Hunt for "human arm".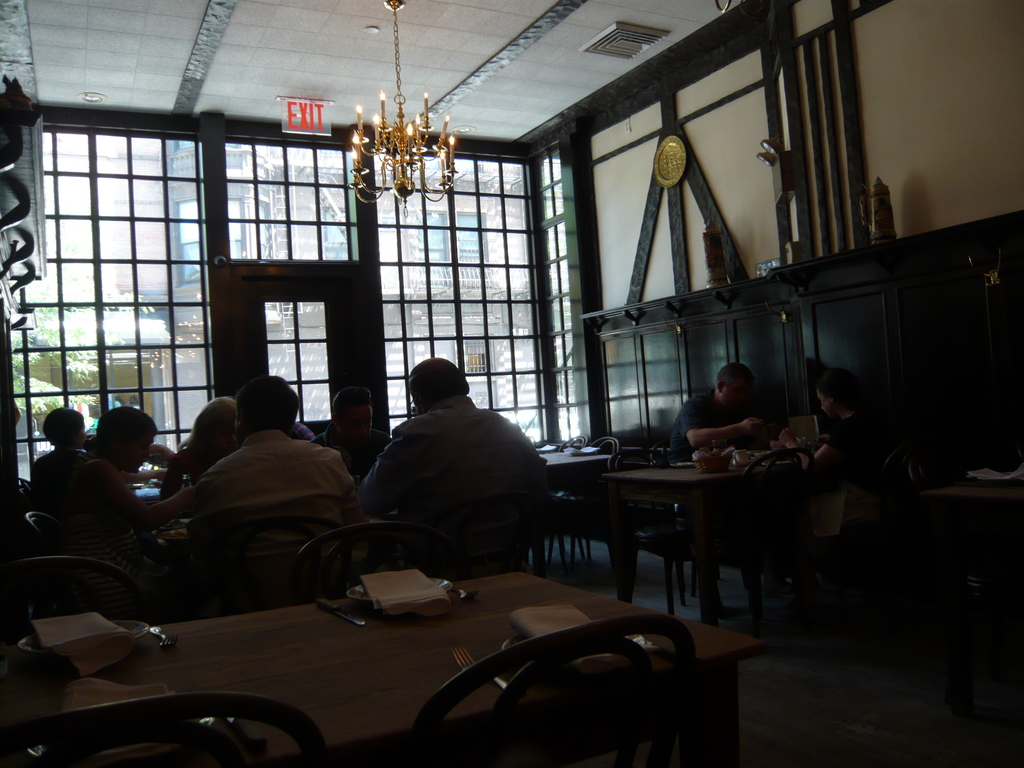
Hunted down at <box>355,440,437,517</box>.
